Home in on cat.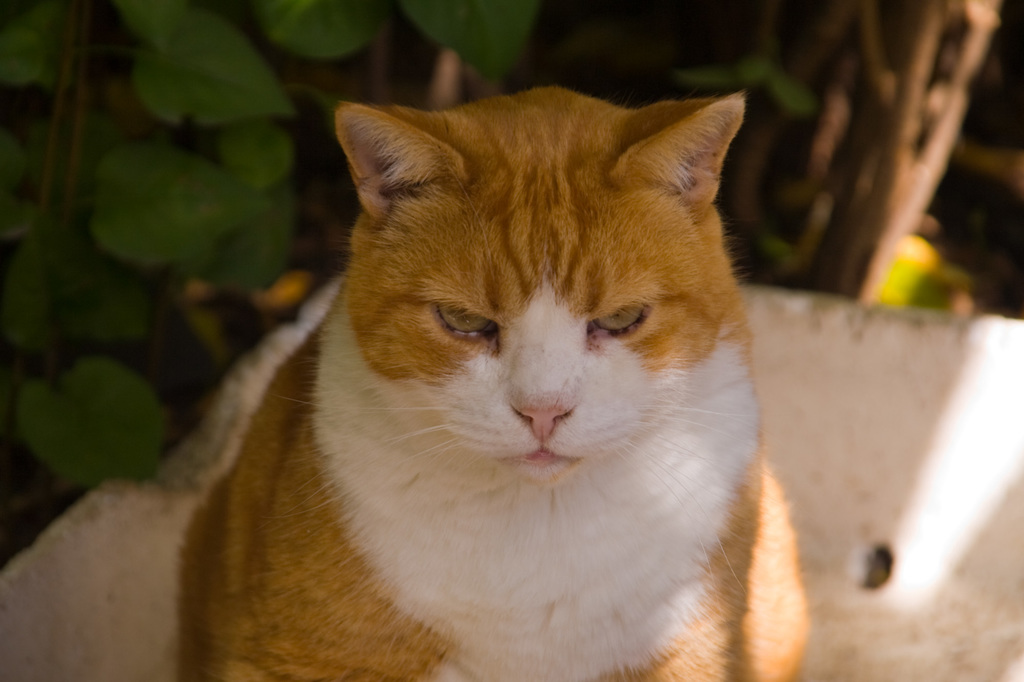
Homed in at crop(177, 90, 813, 681).
